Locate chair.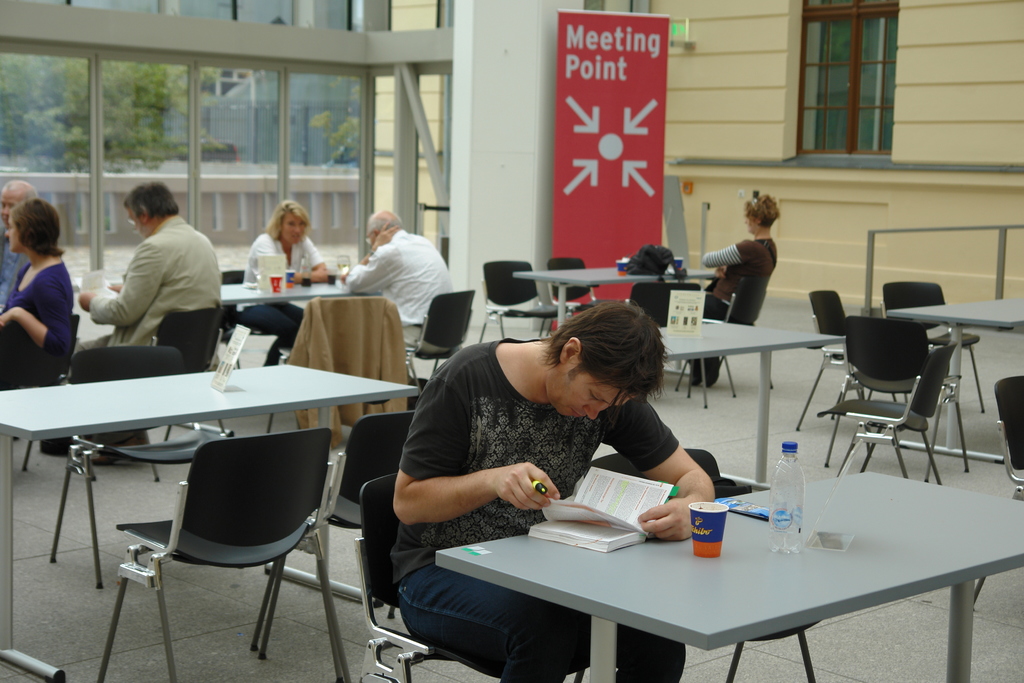
Bounding box: crop(483, 257, 566, 341).
